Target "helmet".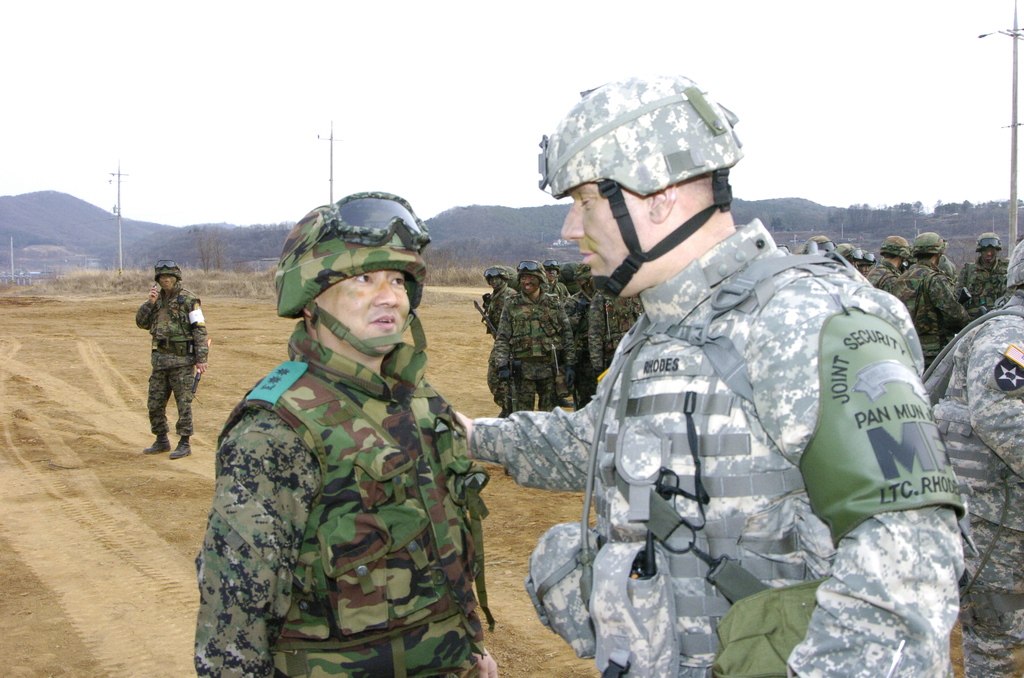
Target region: box(909, 232, 948, 268).
